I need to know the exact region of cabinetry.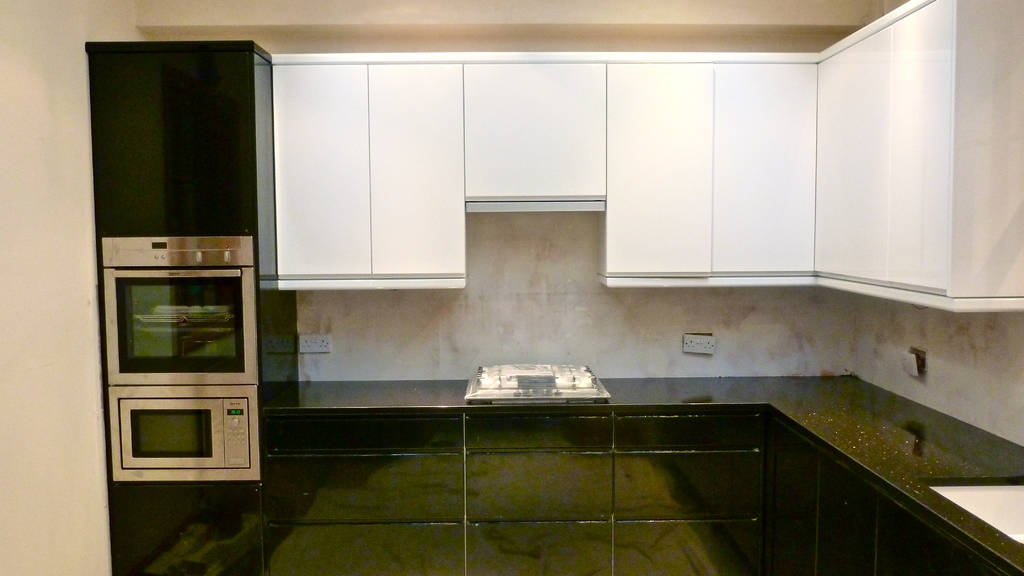
Region: l=601, t=0, r=1023, b=311.
